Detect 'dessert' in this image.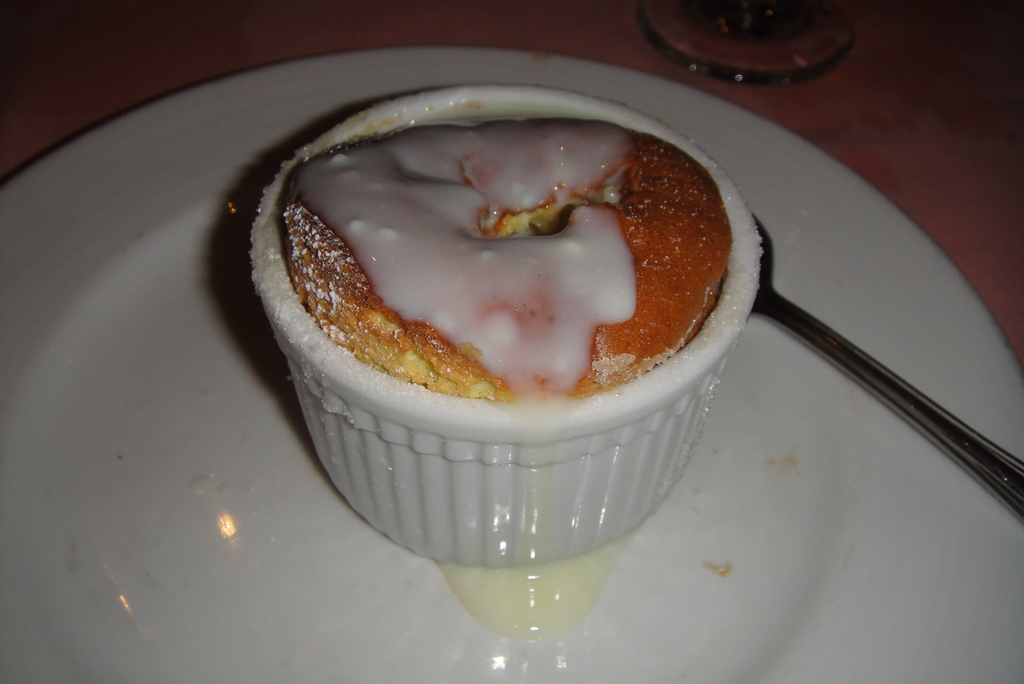
Detection: <box>276,94,720,511</box>.
